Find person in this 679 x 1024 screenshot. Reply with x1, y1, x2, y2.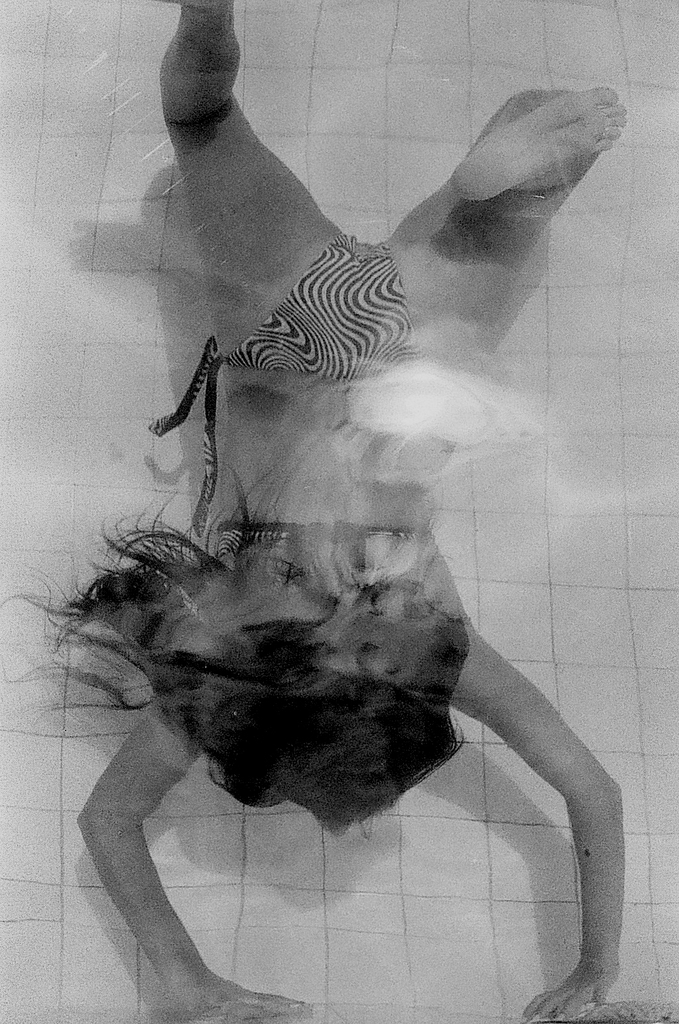
63, 91, 601, 1023.
